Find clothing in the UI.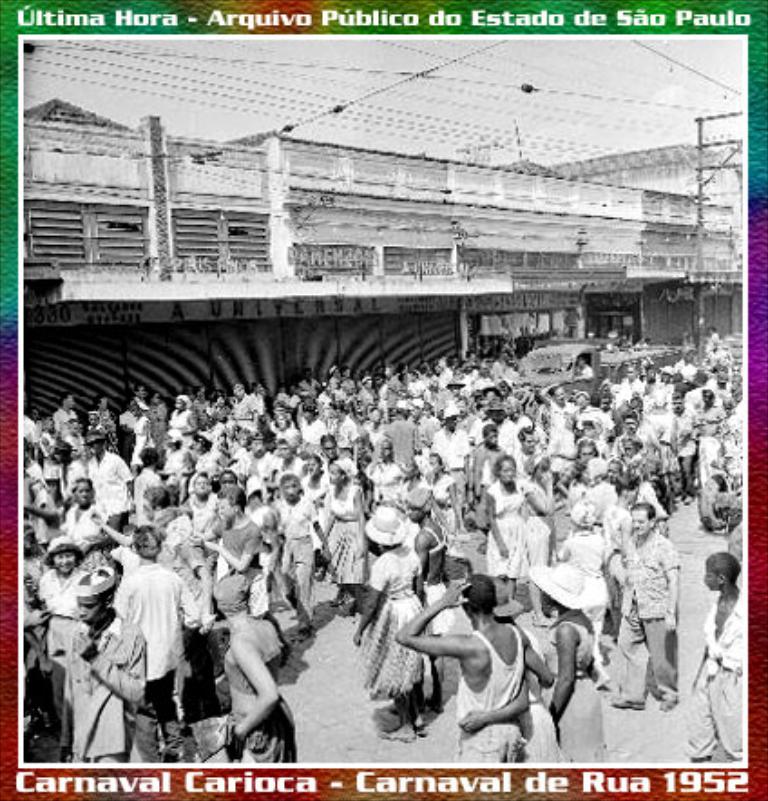
UI element at bbox(370, 466, 406, 498).
